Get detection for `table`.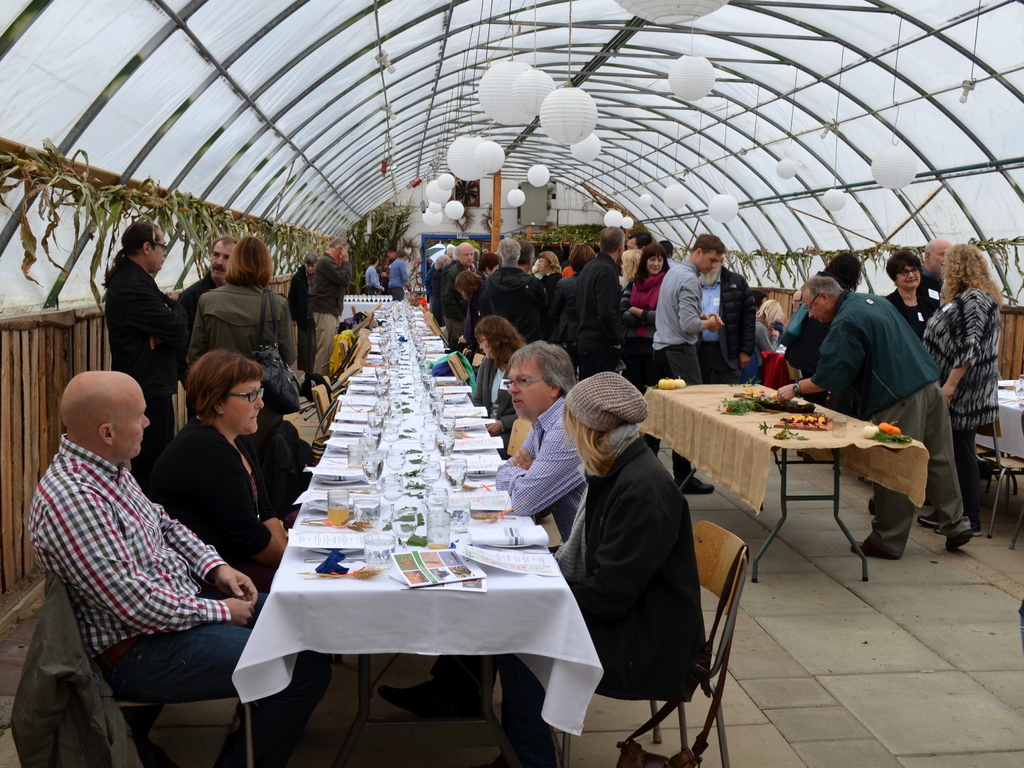
Detection: bbox(973, 372, 1023, 468).
